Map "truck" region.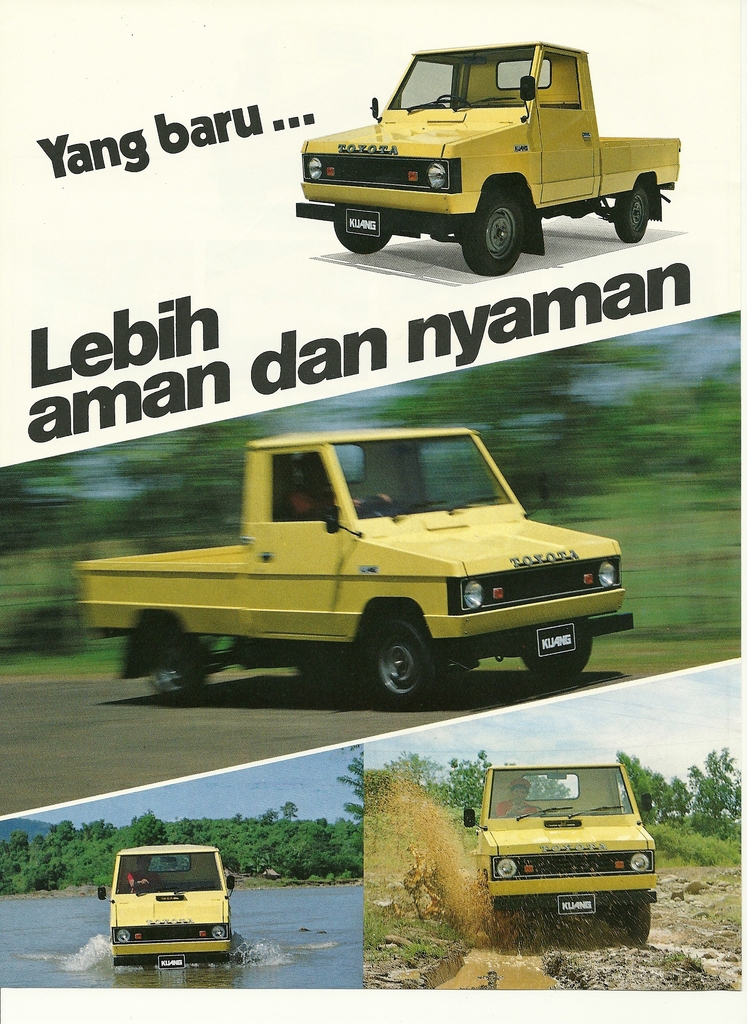
Mapped to {"left": 458, "top": 770, "right": 649, "bottom": 945}.
